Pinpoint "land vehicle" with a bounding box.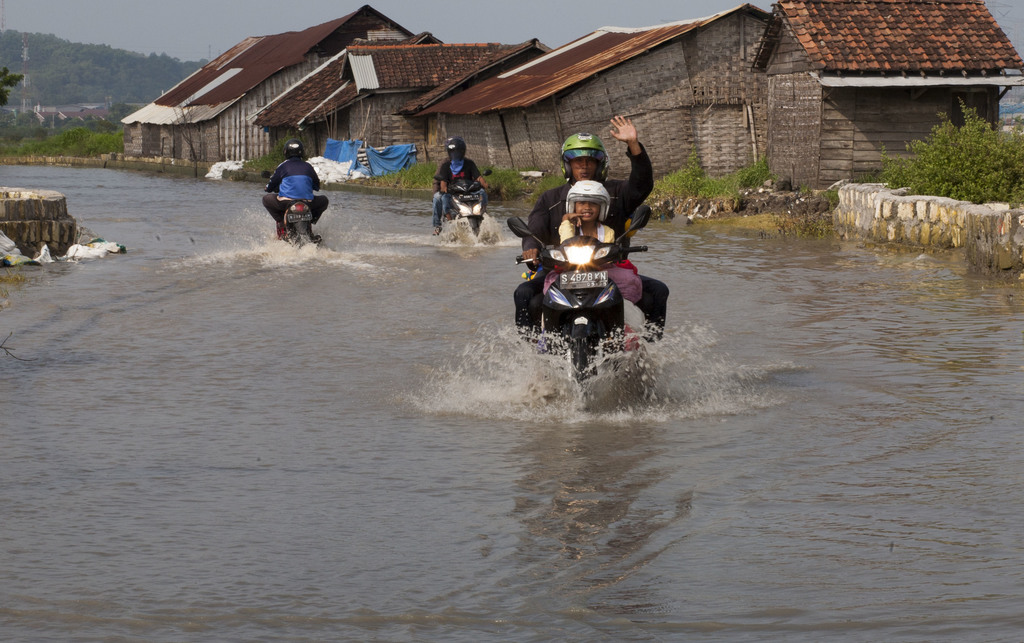
left=438, top=167, right=500, bottom=229.
